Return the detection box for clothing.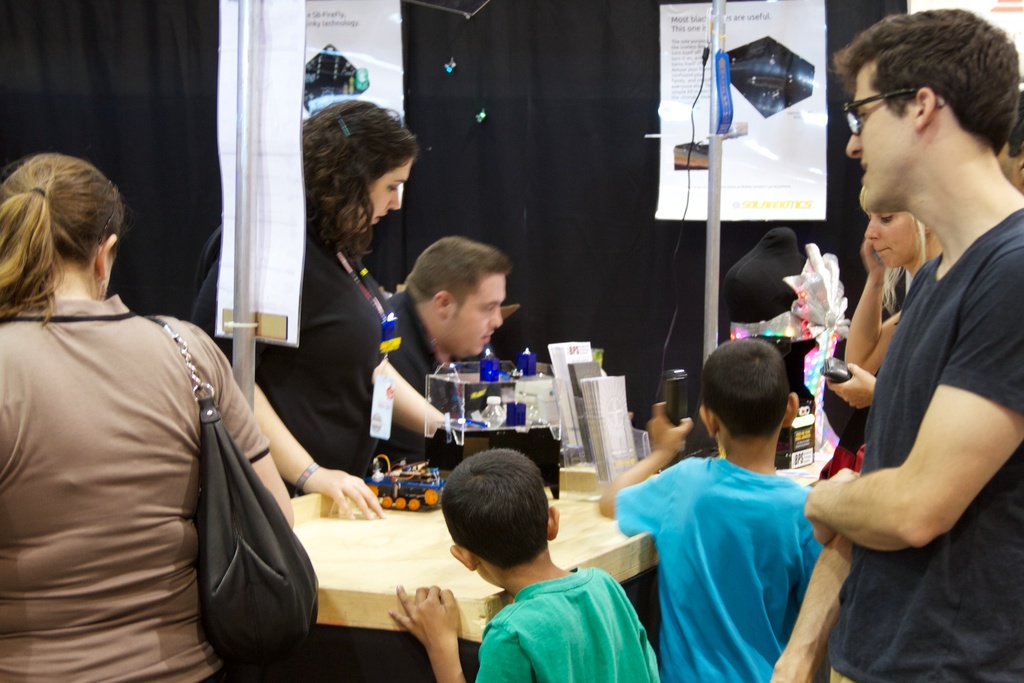
x1=623, y1=418, x2=838, y2=671.
